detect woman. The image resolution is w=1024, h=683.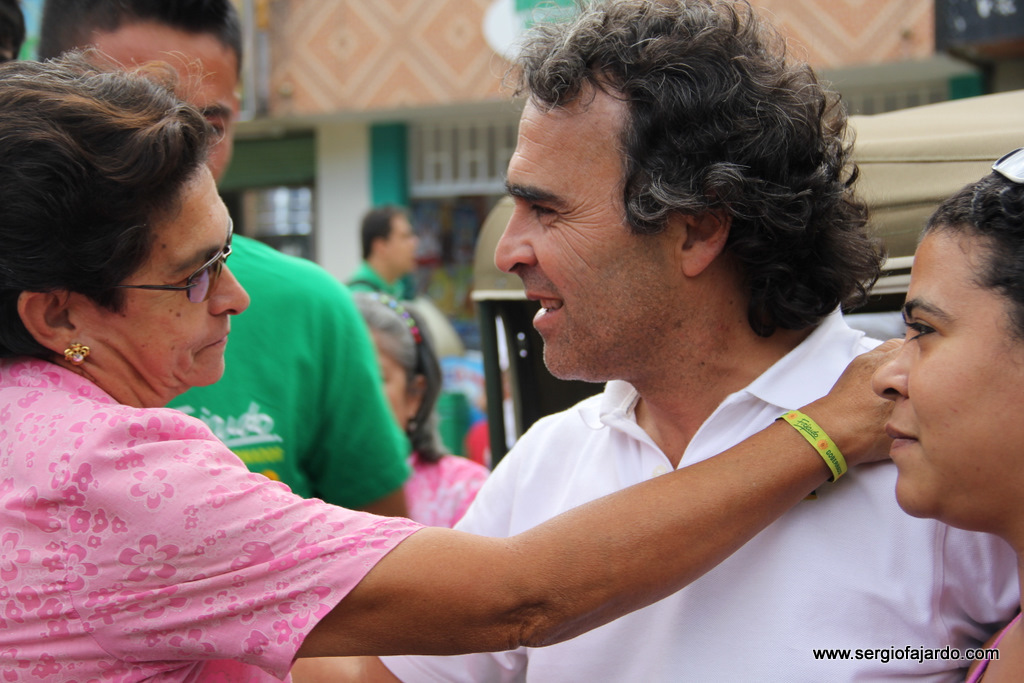
0 50 902 682.
